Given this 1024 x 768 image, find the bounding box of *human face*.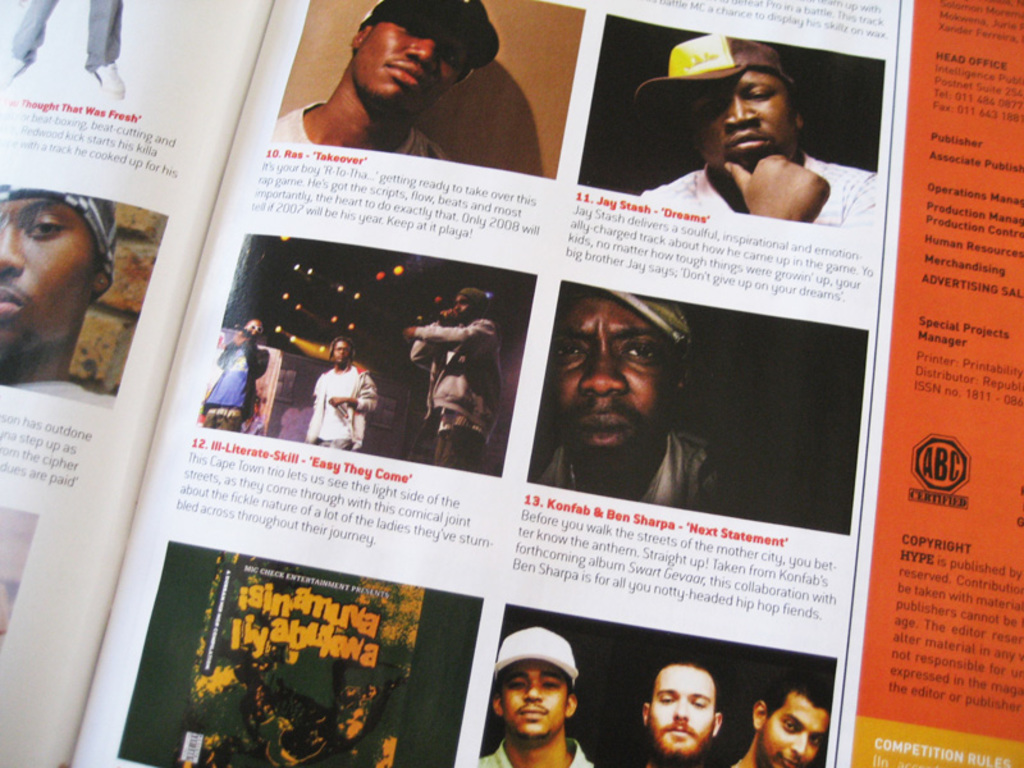
left=243, top=314, right=264, bottom=339.
